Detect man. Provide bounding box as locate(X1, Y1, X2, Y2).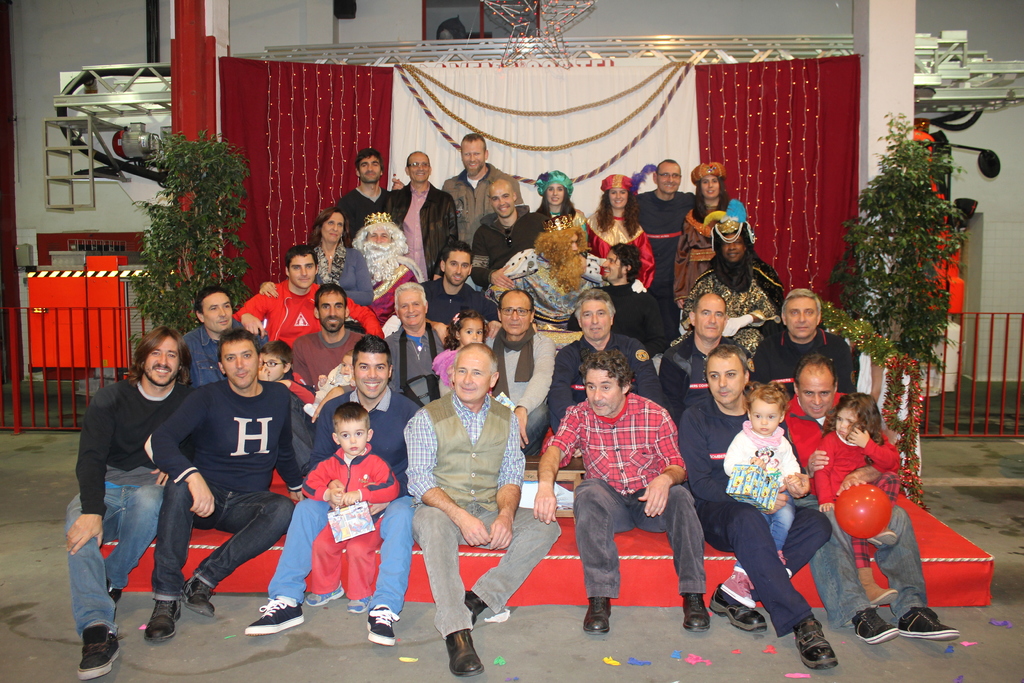
locate(57, 325, 202, 677).
